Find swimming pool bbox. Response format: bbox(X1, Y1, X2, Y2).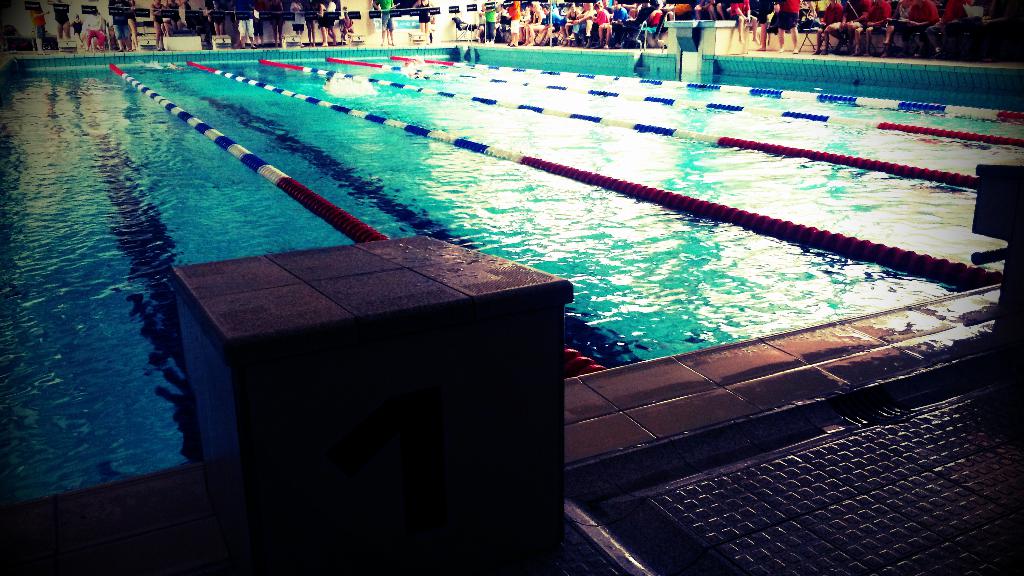
bbox(121, 119, 1023, 538).
